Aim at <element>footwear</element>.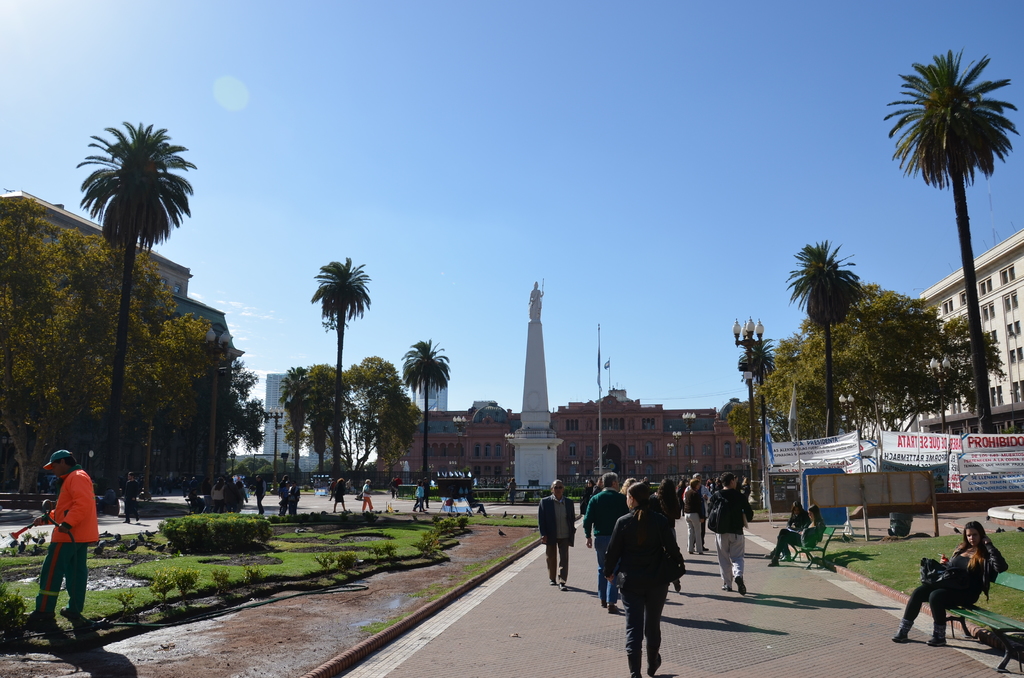
Aimed at {"x1": 333, "y1": 509, "x2": 336, "y2": 514}.
